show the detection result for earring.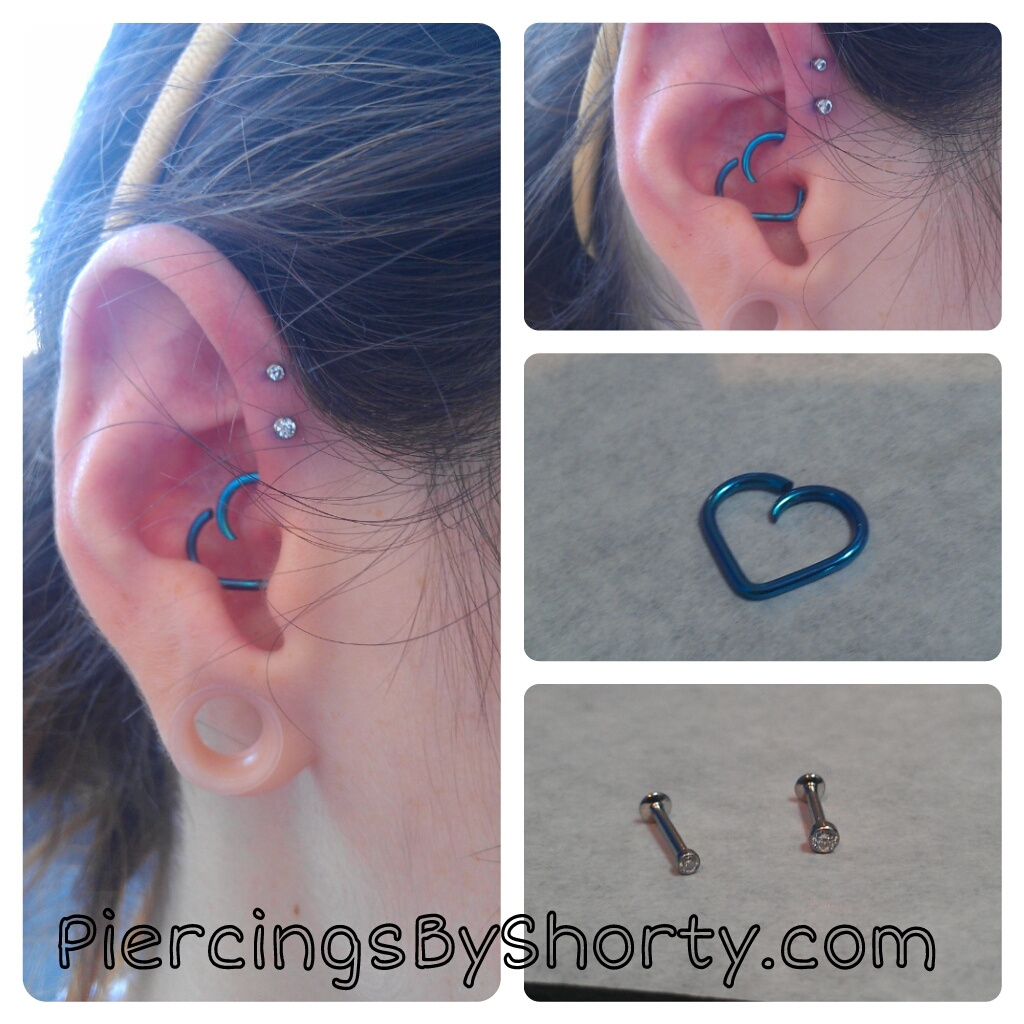
crop(701, 471, 870, 600).
